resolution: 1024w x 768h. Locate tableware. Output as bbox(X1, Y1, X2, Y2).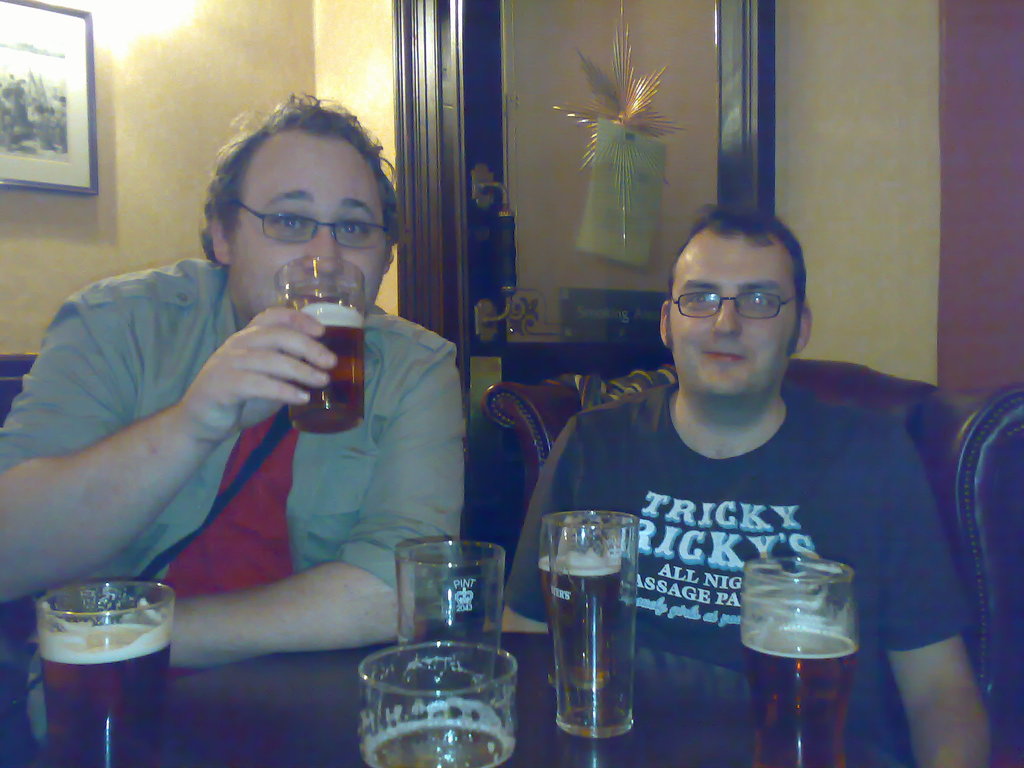
bbox(275, 250, 370, 440).
